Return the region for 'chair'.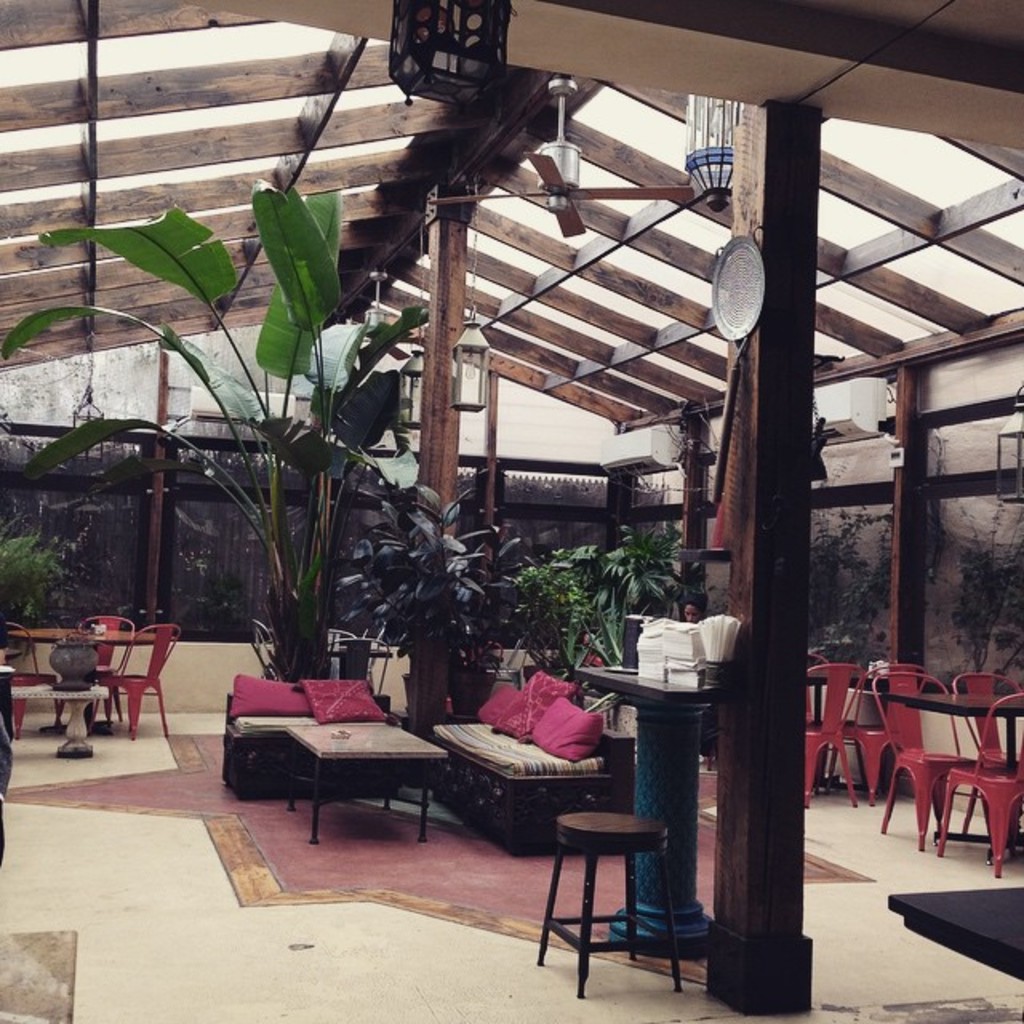
box(69, 613, 131, 722).
